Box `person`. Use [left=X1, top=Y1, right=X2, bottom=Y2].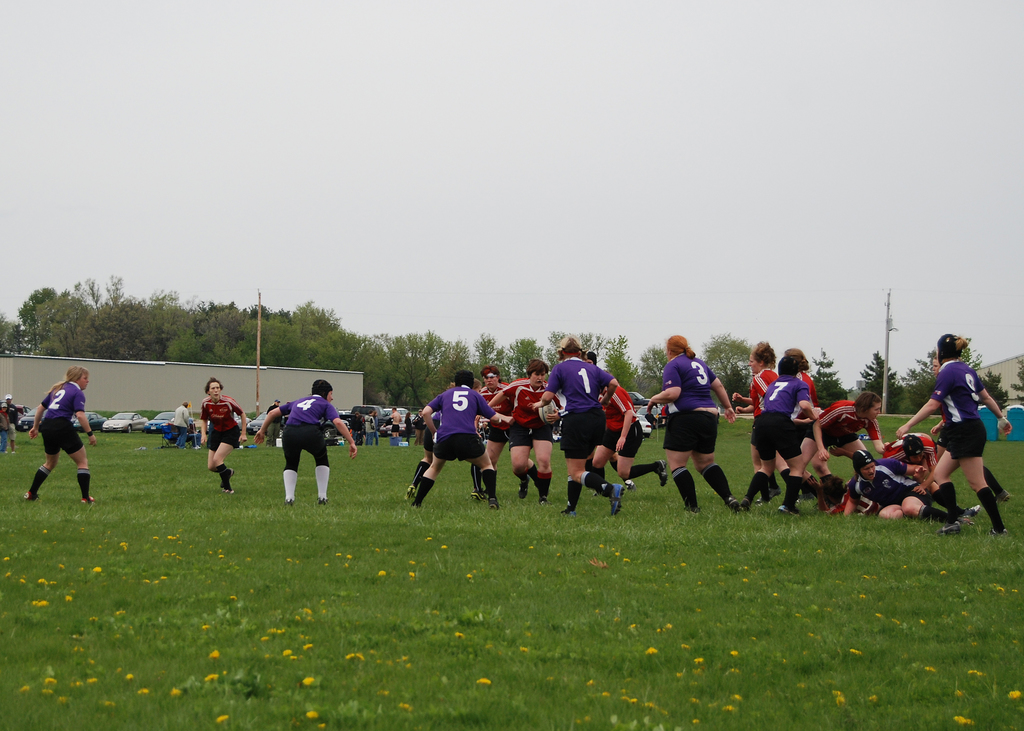
[left=486, top=354, right=563, bottom=506].
